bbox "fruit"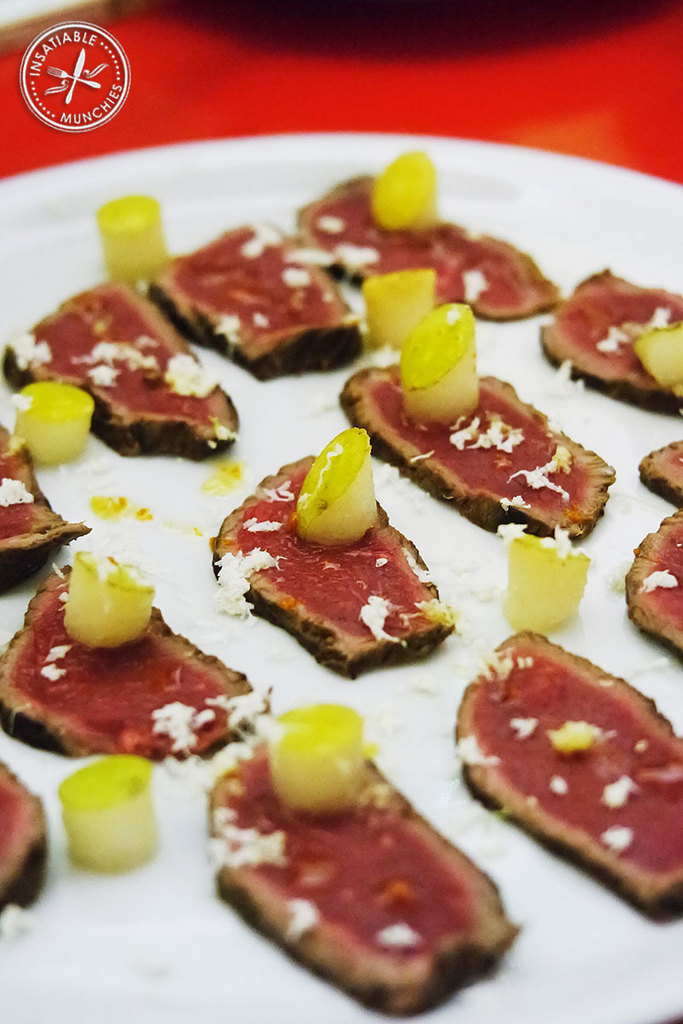
[x1=265, y1=709, x2=364, y2=802]
